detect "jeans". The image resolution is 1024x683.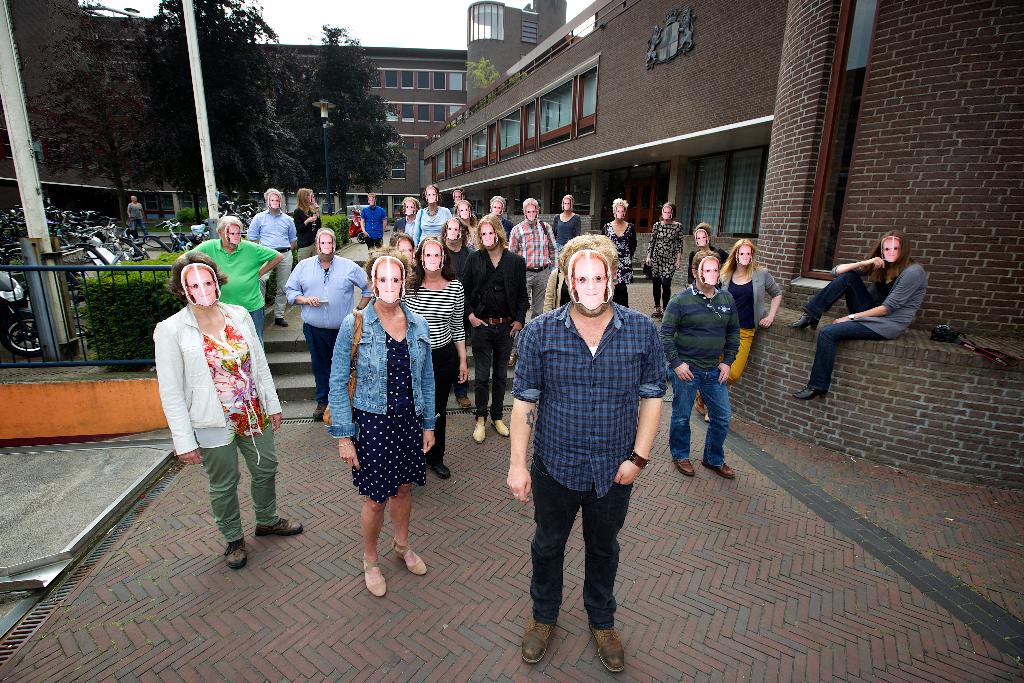
bbox(527, 459, 628, 623).
